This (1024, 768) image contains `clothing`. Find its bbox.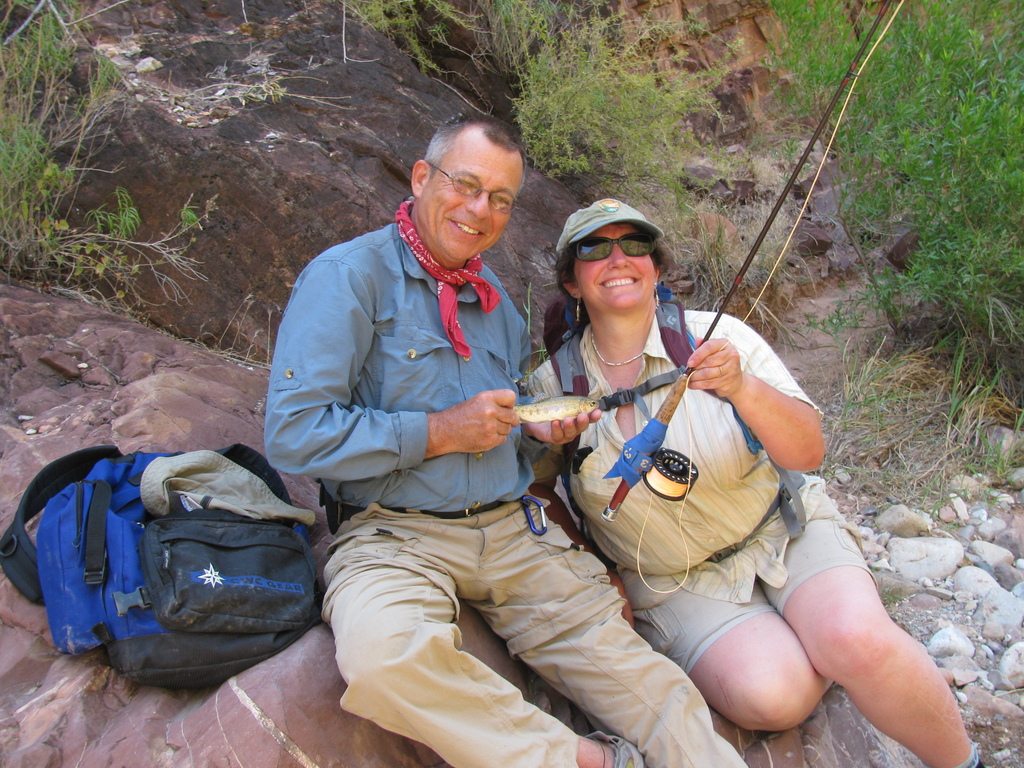
[529, 289, 881, 684].
